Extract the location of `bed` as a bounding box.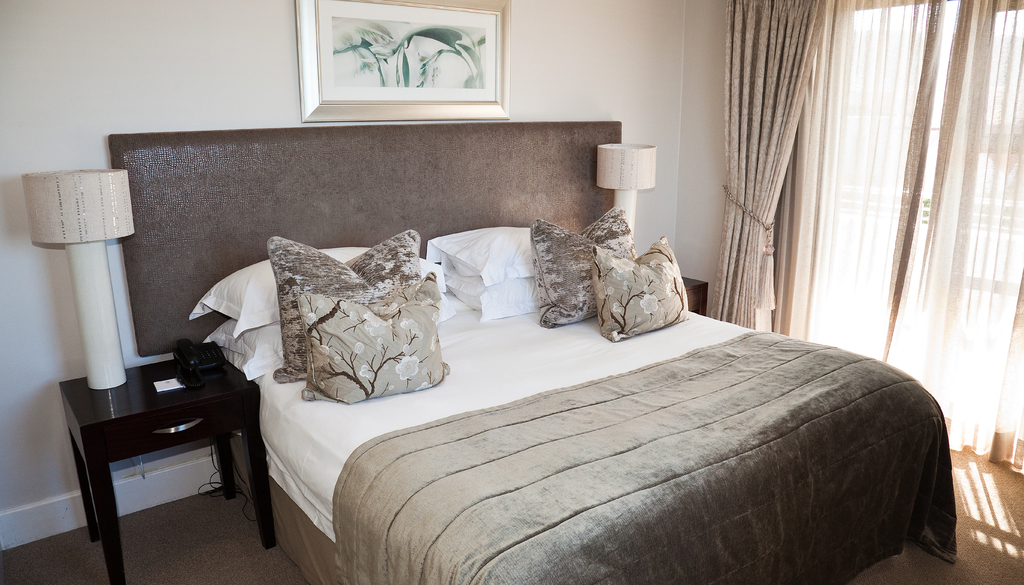
105/116/960/584.
